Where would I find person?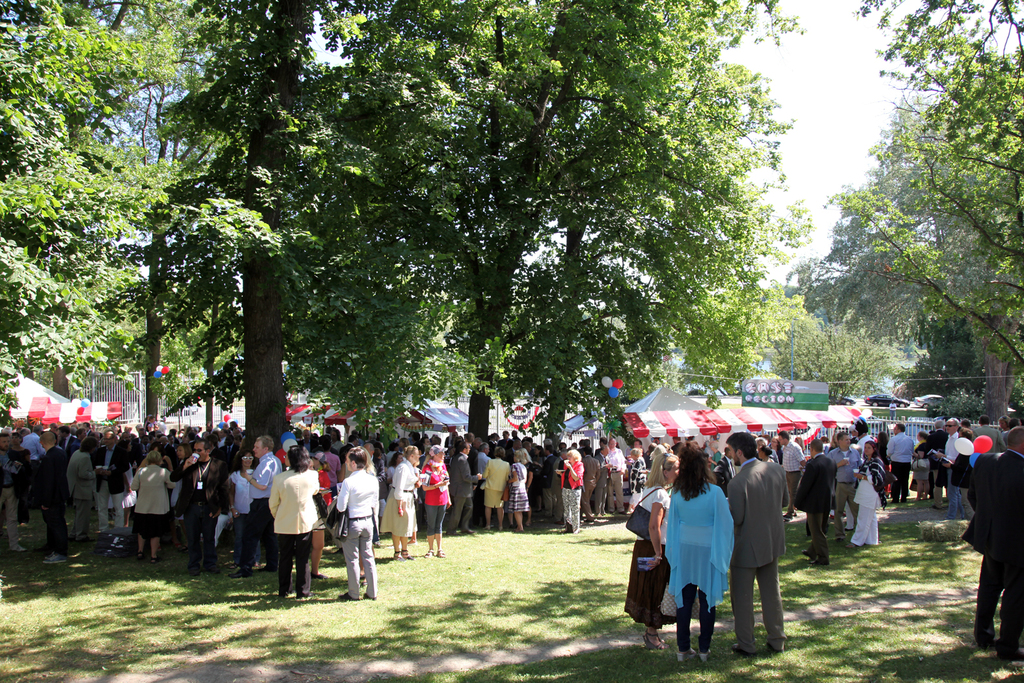
At crop(66, 428, 85, 453).
